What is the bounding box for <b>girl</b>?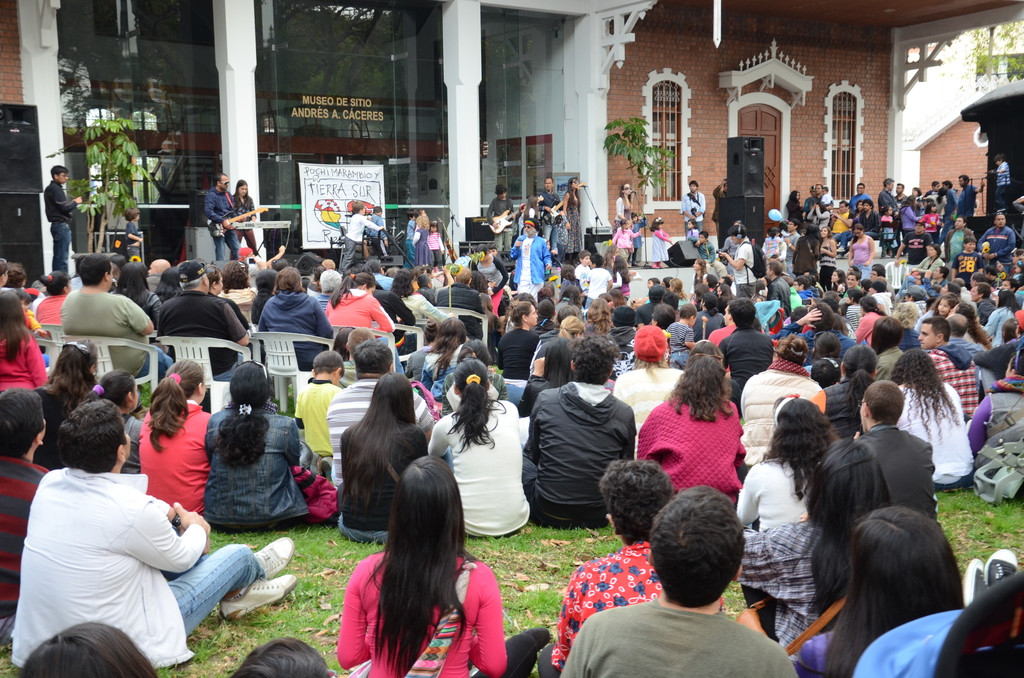
[left=613, top=255, right=629, bottom=303].
